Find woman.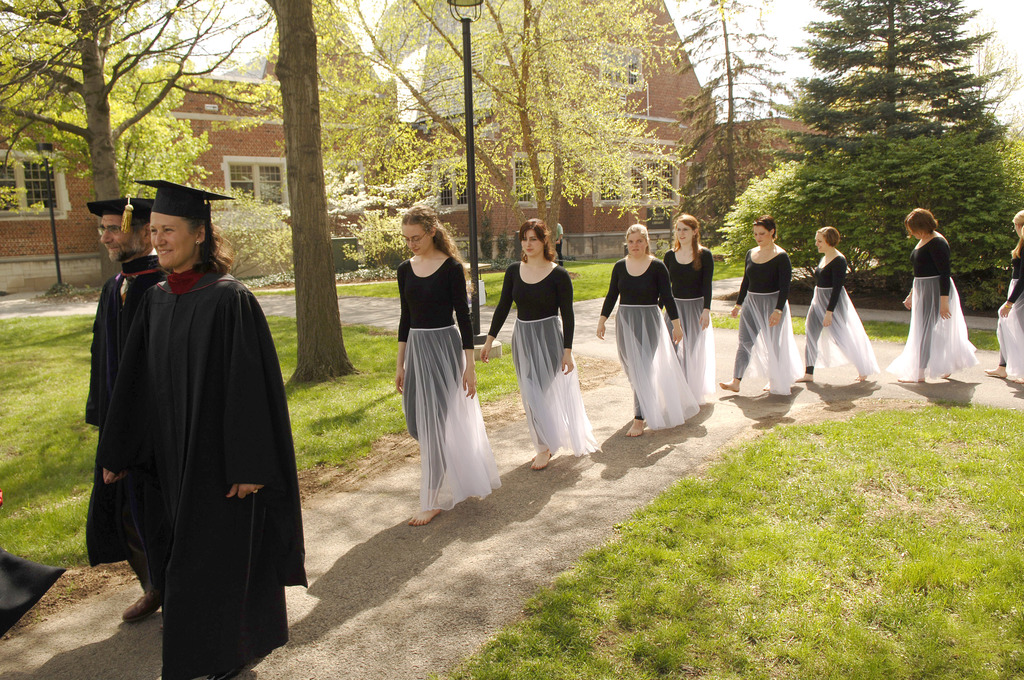
<bbox>600, 216, 707, 440</bbox>.
